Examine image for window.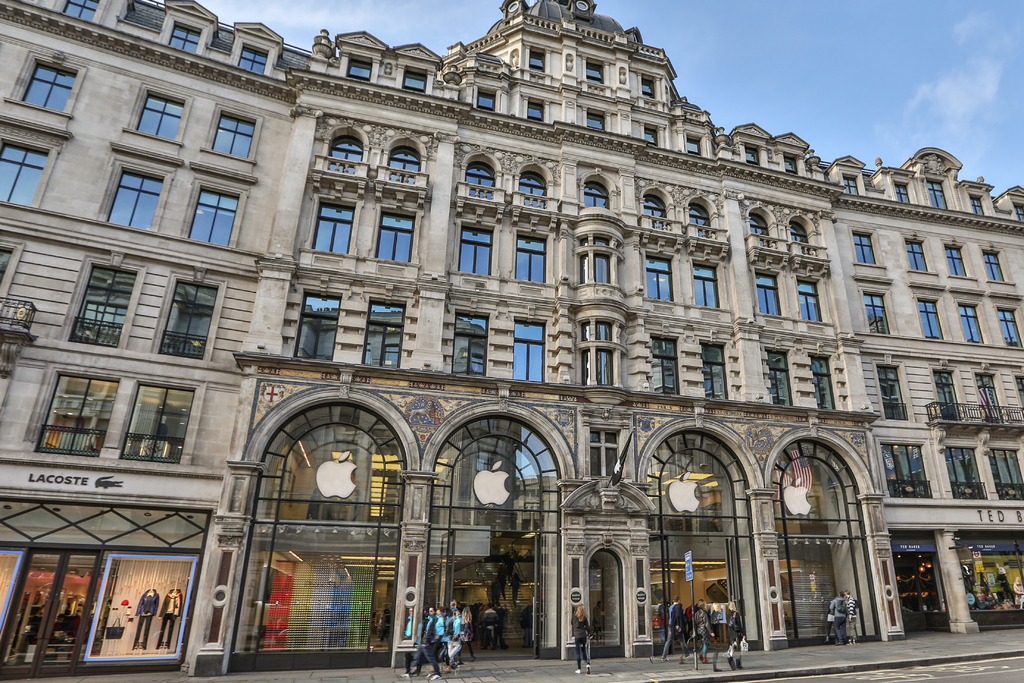
Examination result: select_region(586, 62, 604, 86).
